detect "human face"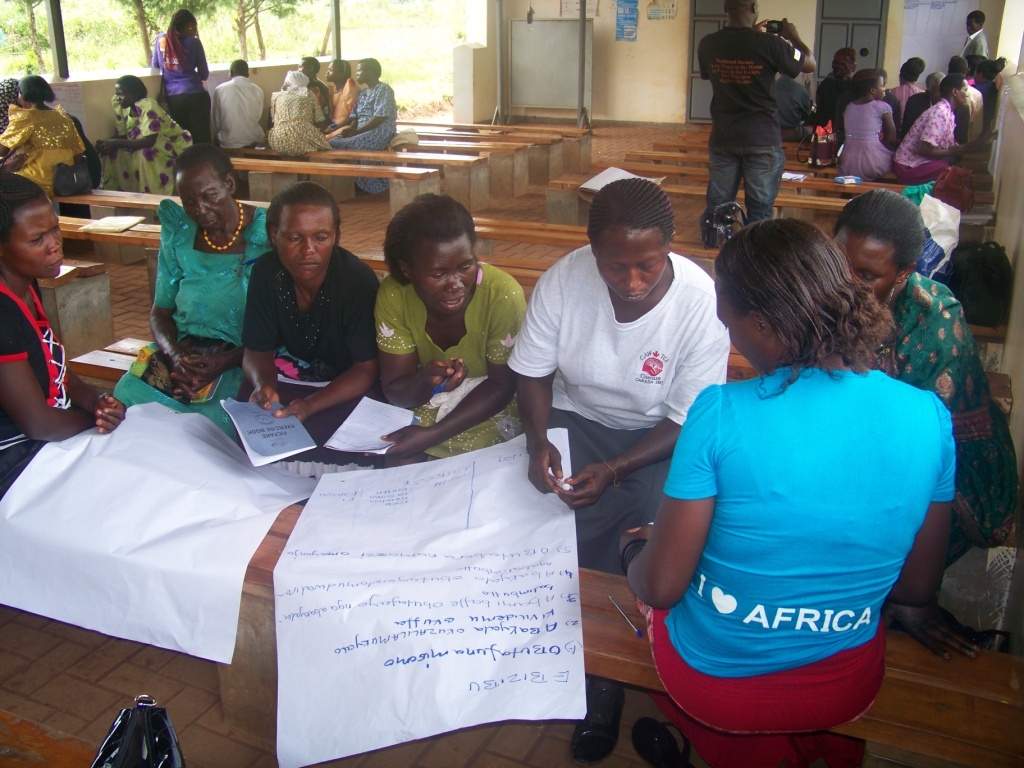
[x1=305, y1=65, x2=316, y2=77]
